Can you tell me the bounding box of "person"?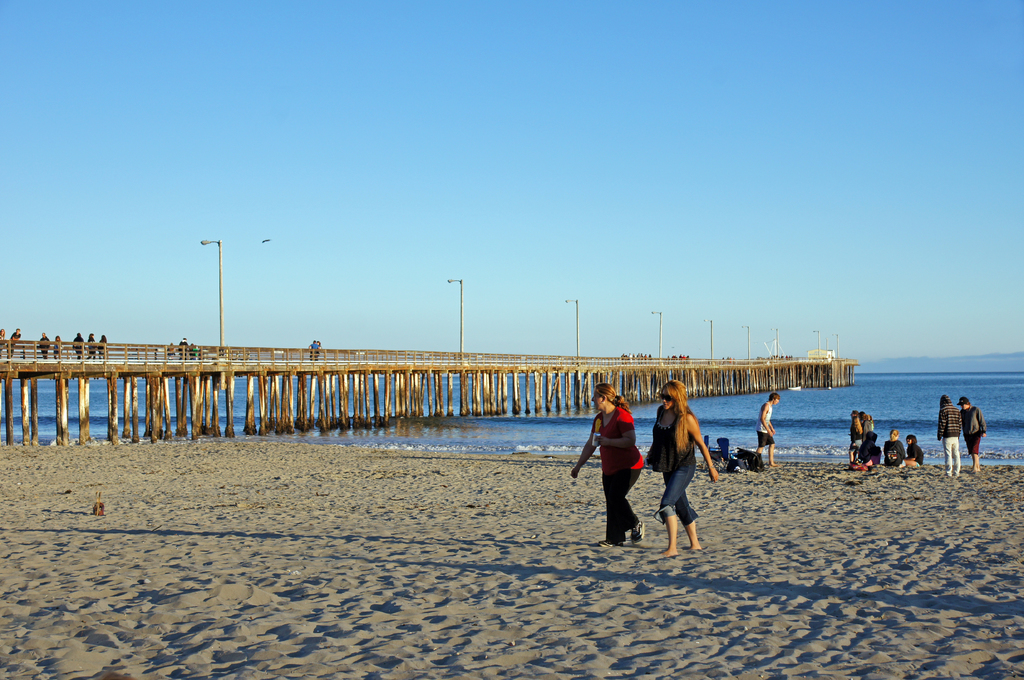
(99, 336, 108, 362).
